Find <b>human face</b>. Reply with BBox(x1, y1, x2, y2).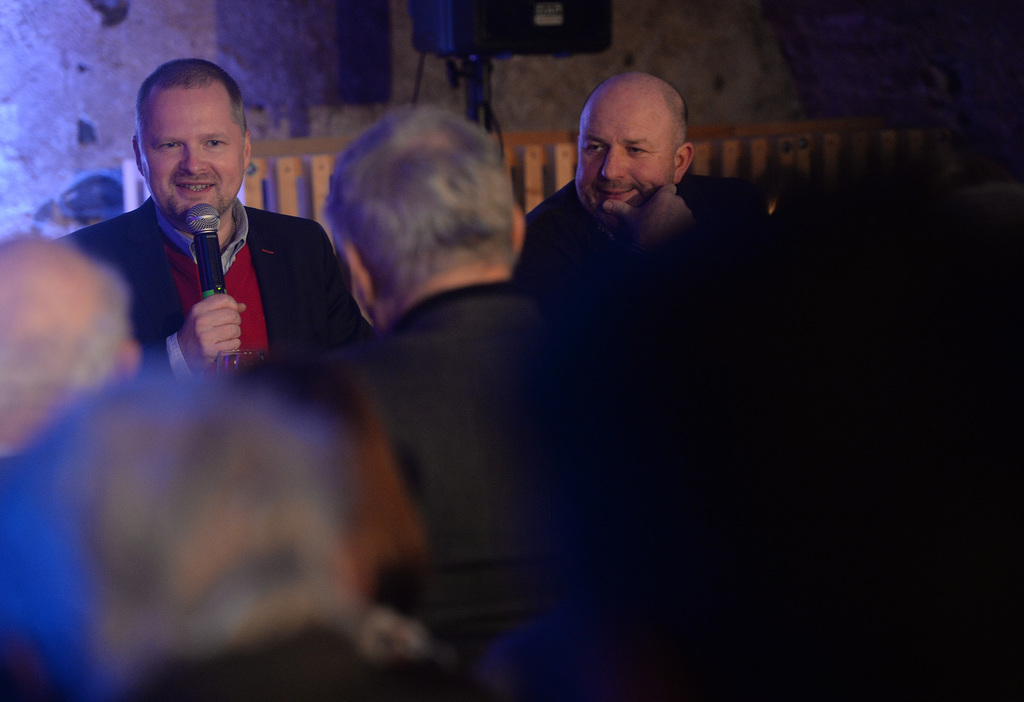
BBox(144, 92, 245, 230).
